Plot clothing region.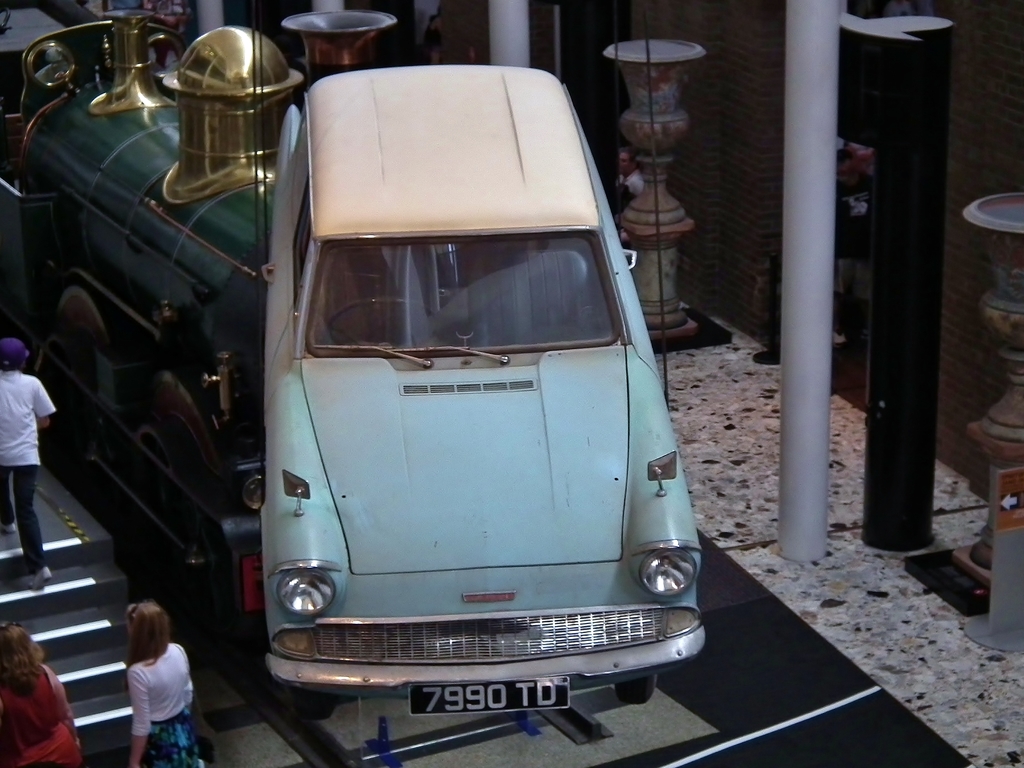
Plotted at Rect(0, 367, 61, 565).
